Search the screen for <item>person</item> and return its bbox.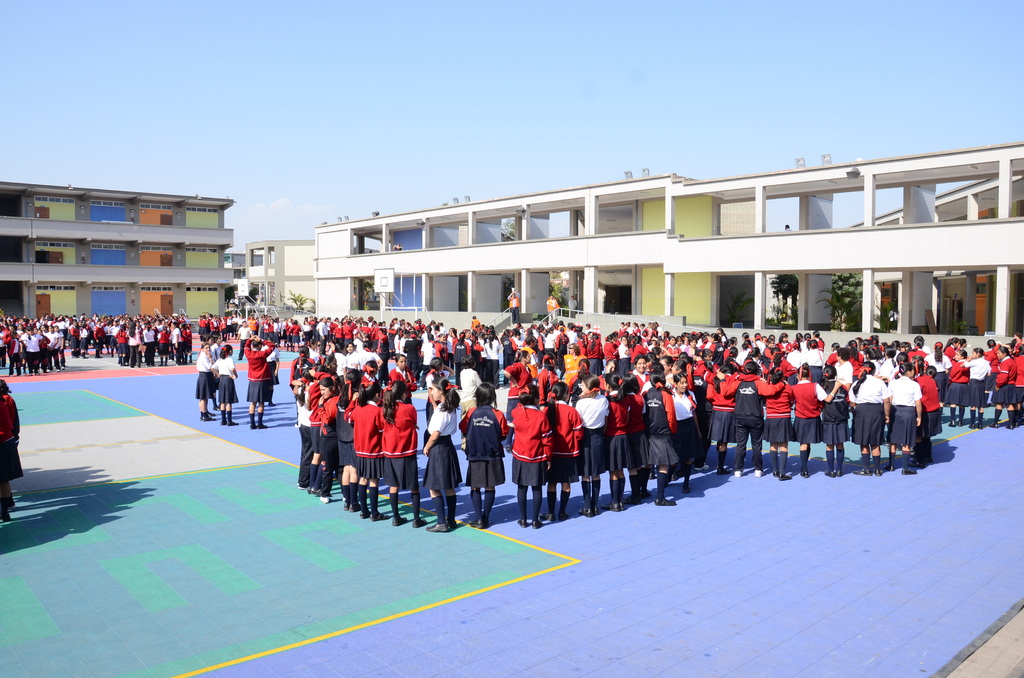
Found: <box>387,357,419,401</box>.
